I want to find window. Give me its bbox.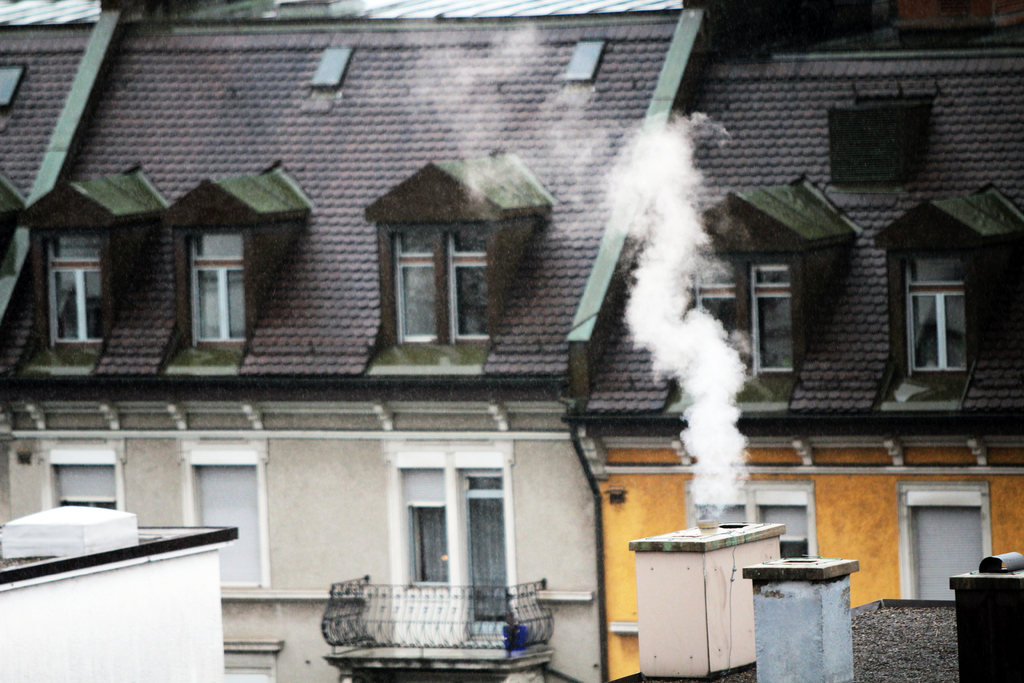
select_region(392, 465, 455, 590).
